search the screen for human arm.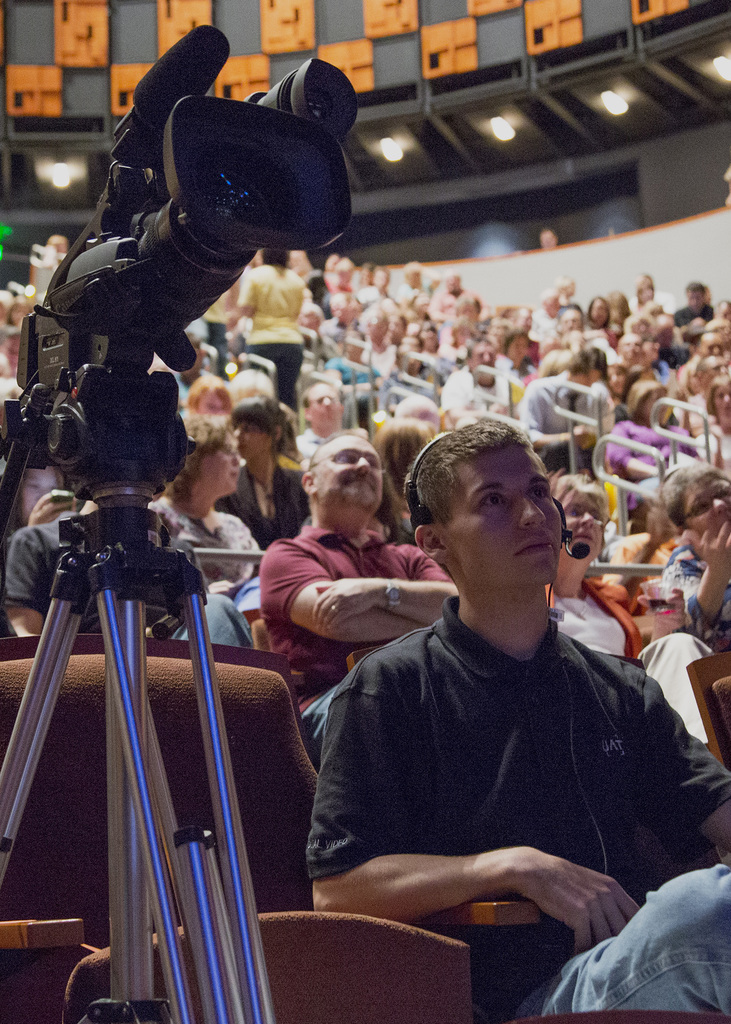
Found at pyautogui.locateOnScreen(656, 504, 727, 623).
